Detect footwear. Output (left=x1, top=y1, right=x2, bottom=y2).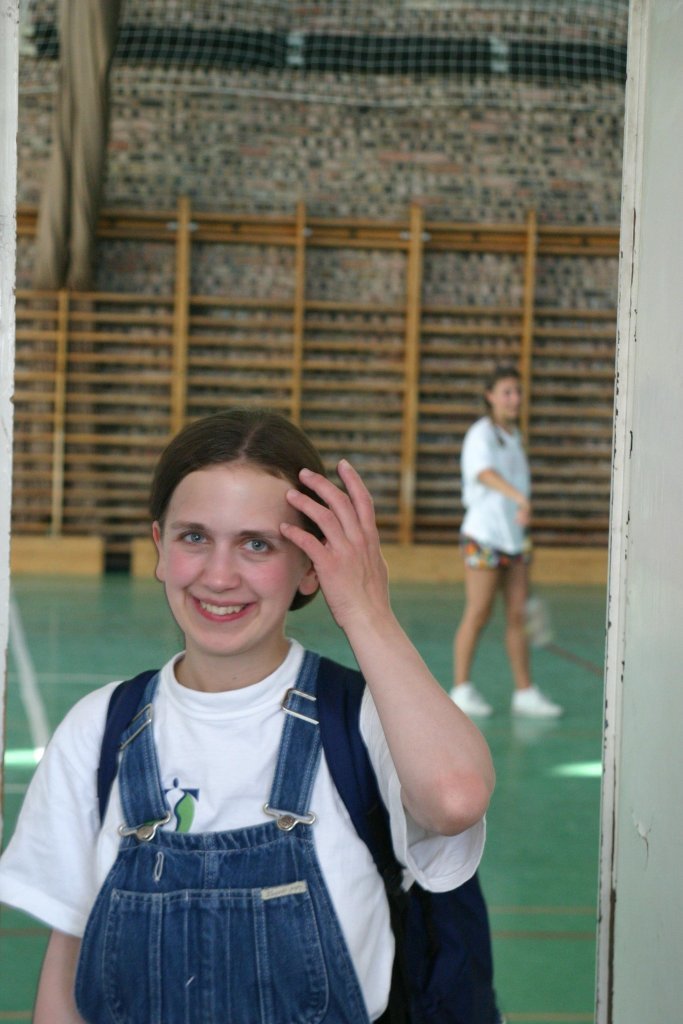
(left=447, top=681, right=497, bottom=717).
